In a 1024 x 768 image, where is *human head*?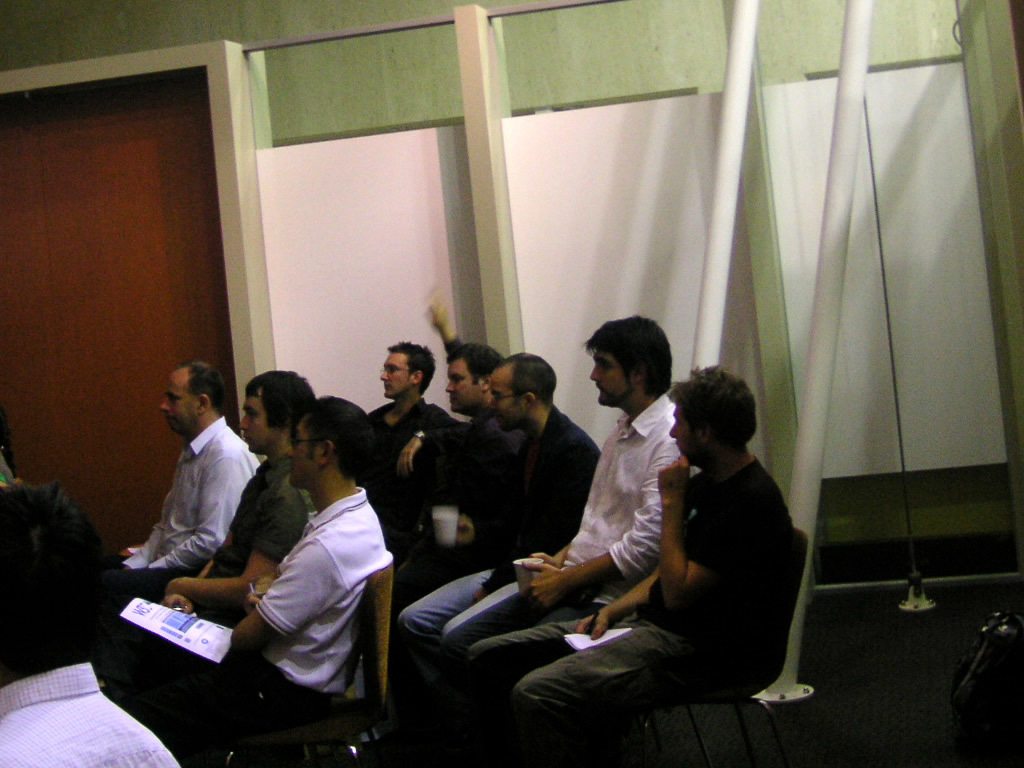
153,357,223,439.
